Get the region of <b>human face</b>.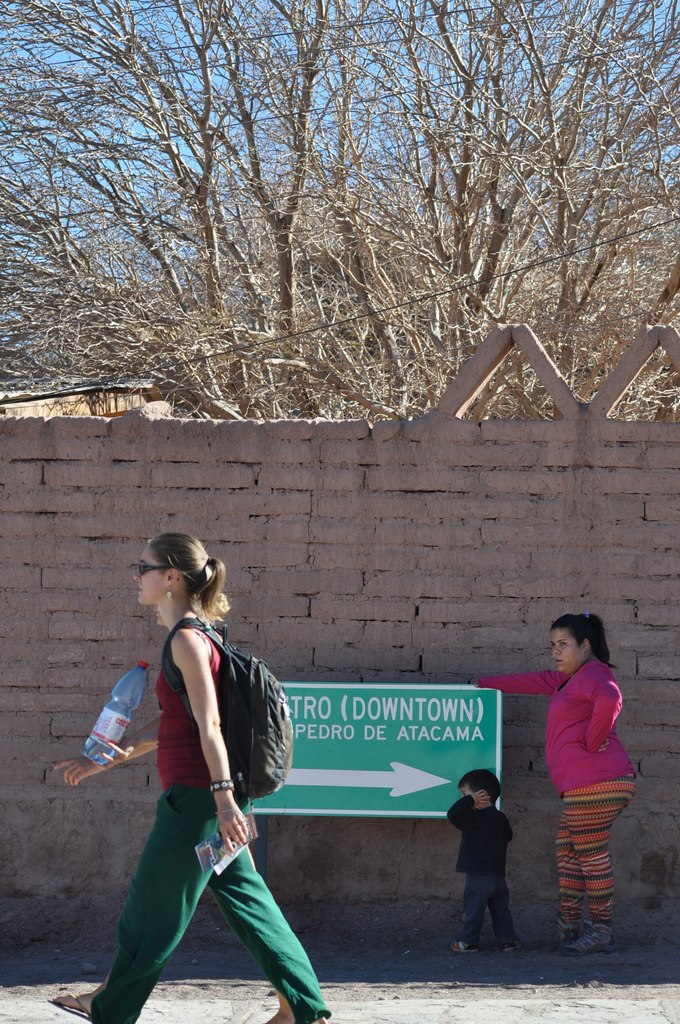
[546, 629, 578, 673].
